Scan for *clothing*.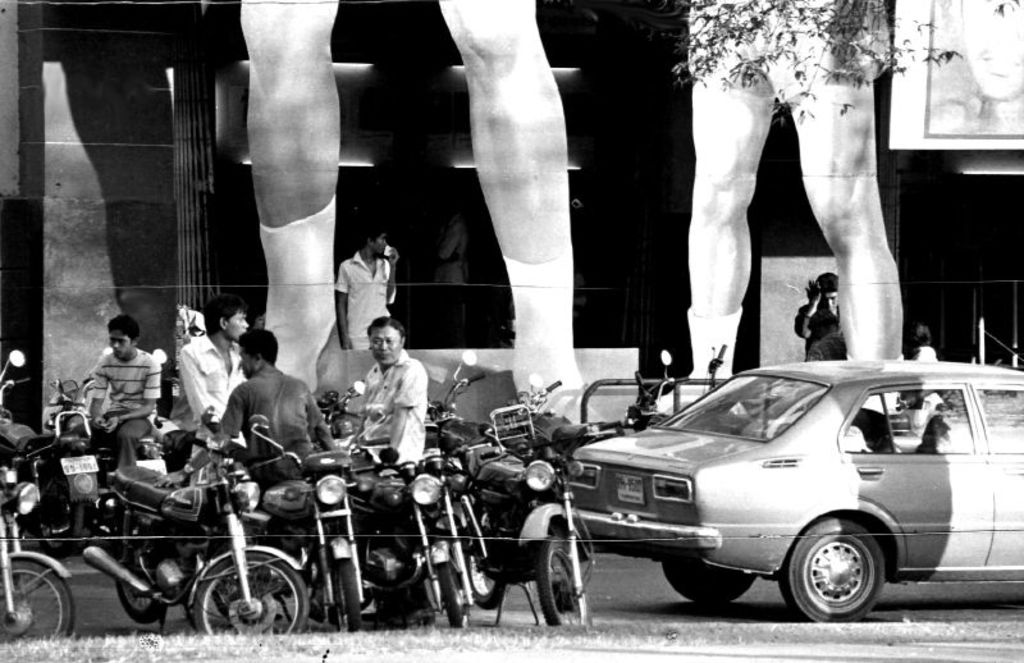
Scan result: (215,363,342,468).
